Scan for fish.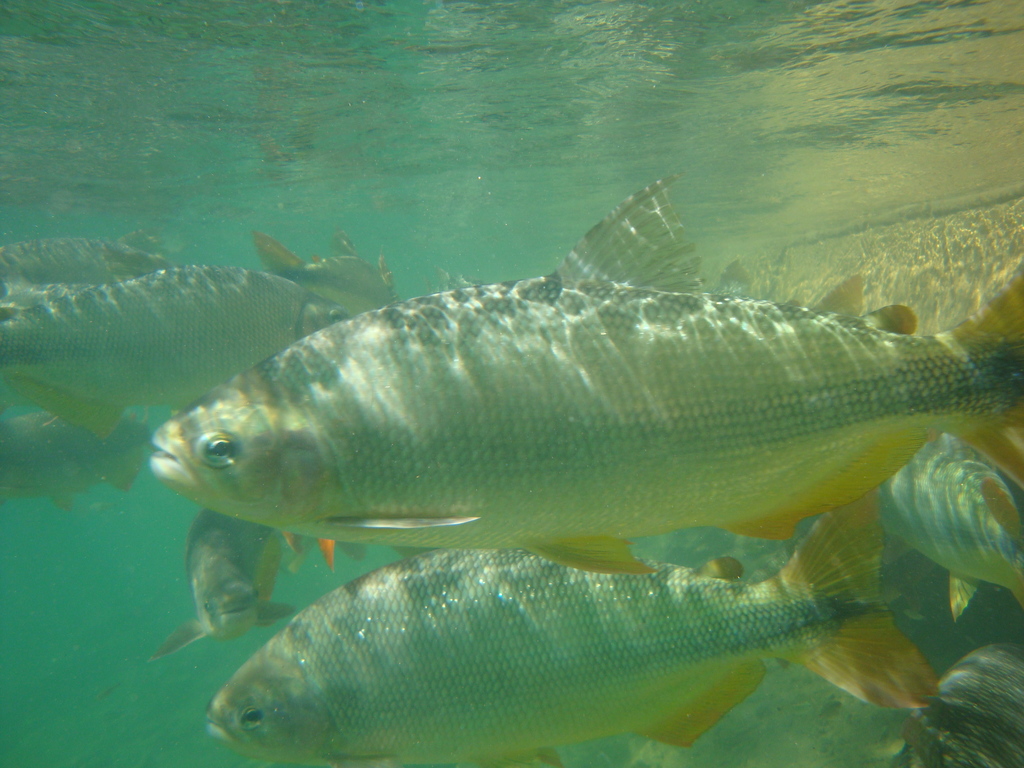
Scan result: detection(0, 261, 351, 442).
